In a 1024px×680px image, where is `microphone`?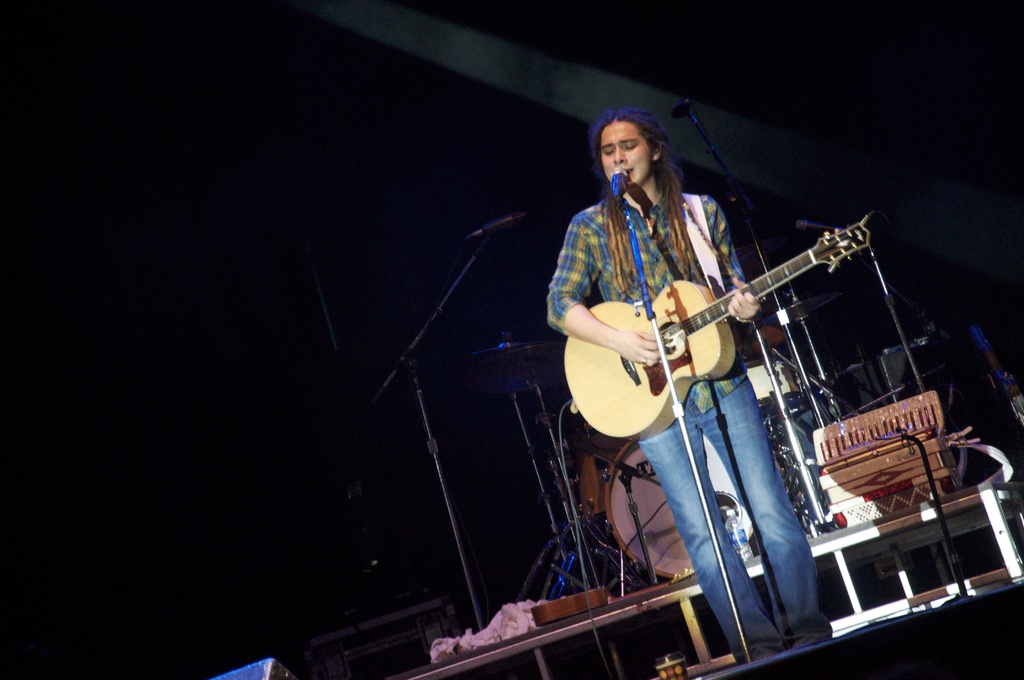
<region>604, 159, 637, 215</region>.
